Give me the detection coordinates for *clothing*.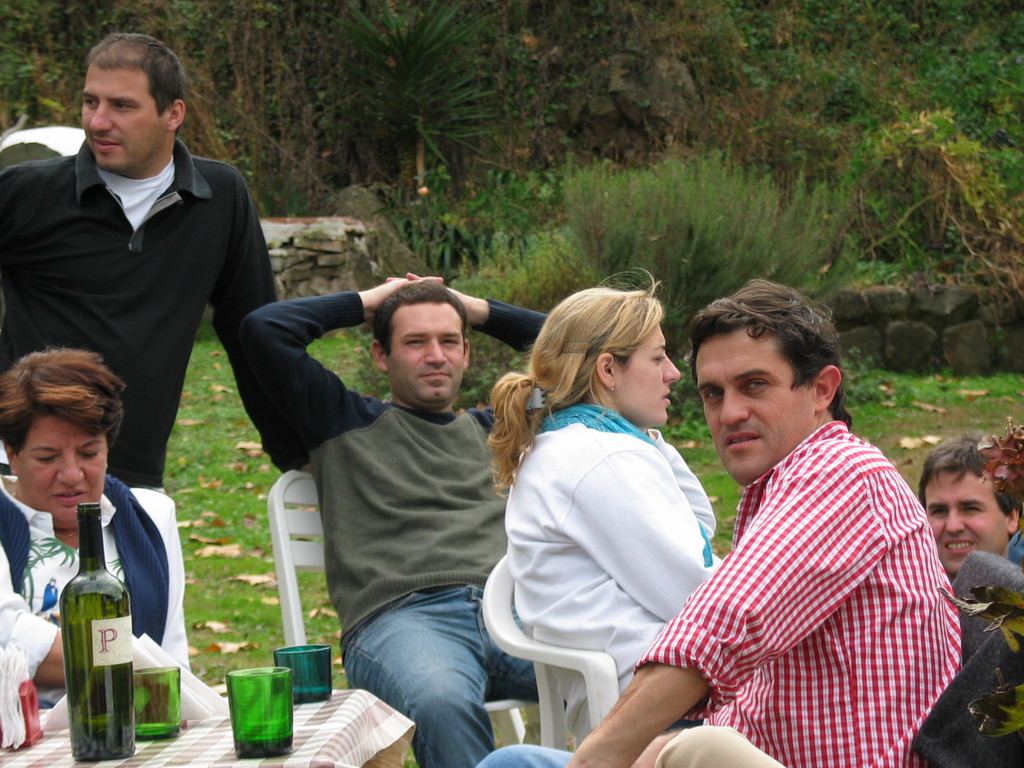
{"left": 231, "top": 294, "right": 546, "bottom": 767}.
